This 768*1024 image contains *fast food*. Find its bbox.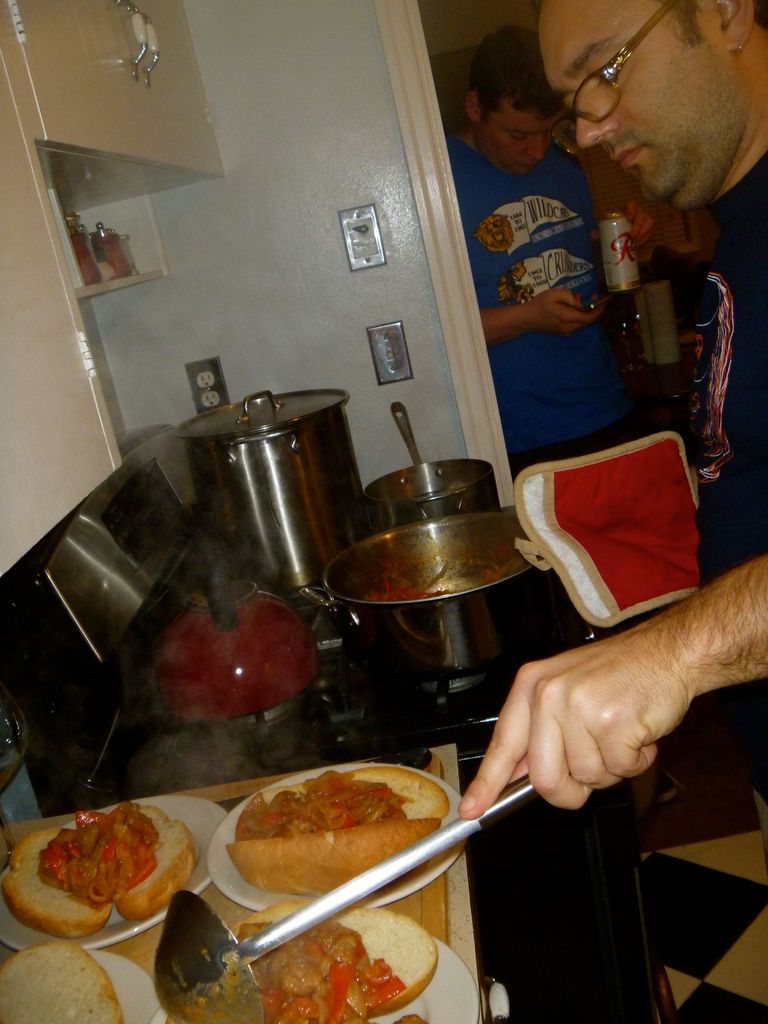
detection(229, 899, 439, 1023).
